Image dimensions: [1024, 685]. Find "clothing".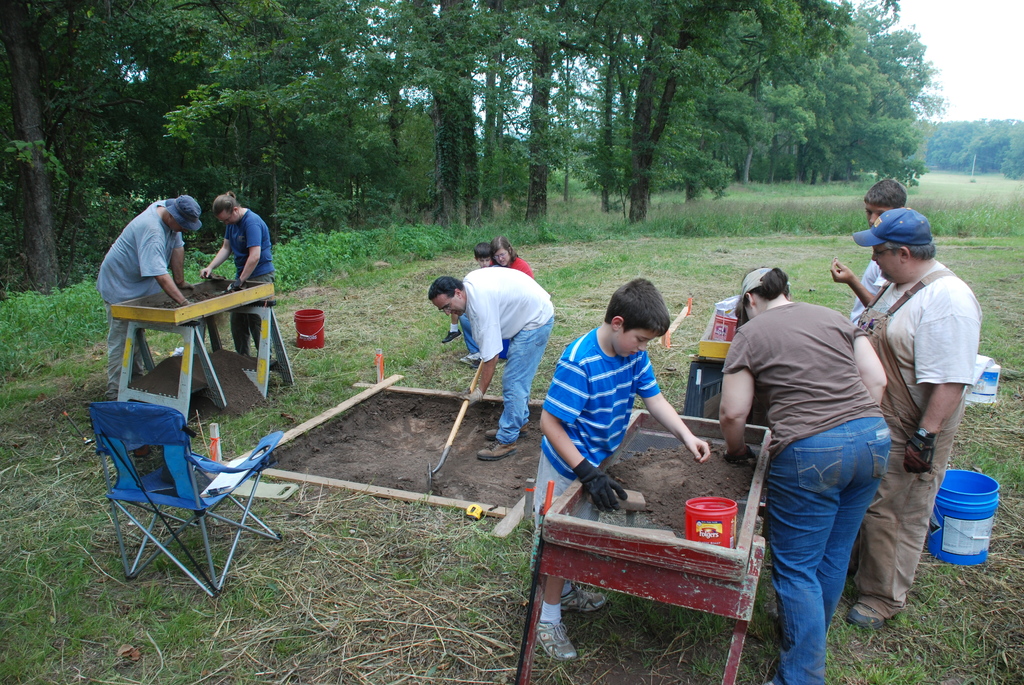
[614,329,659,358].
